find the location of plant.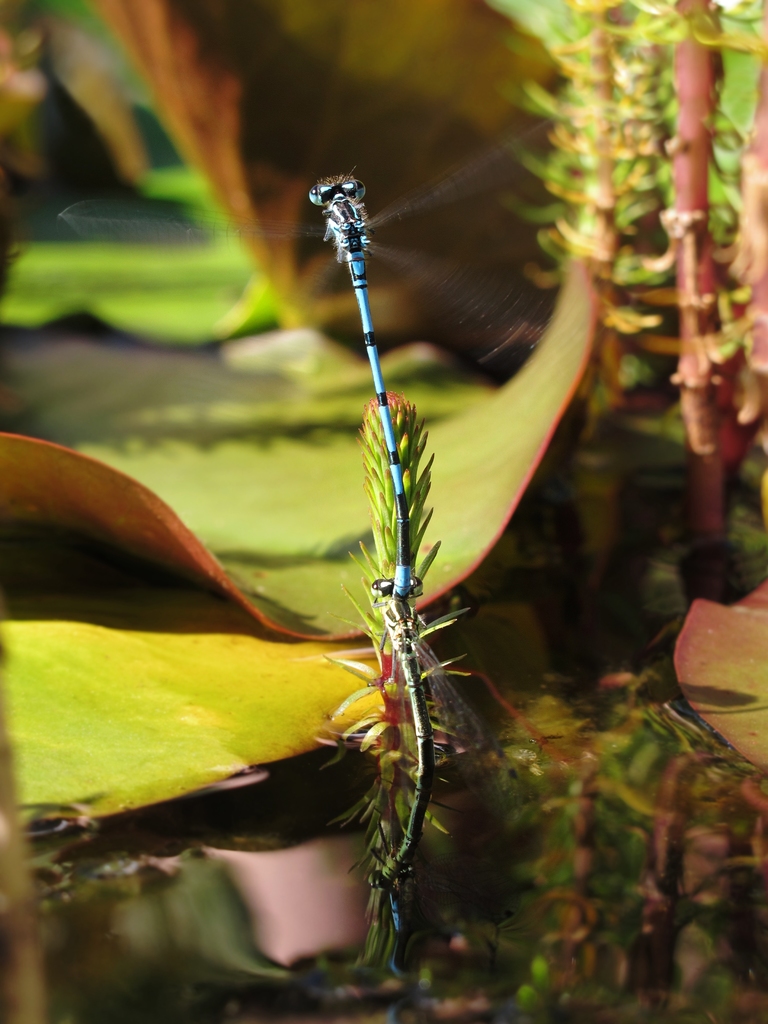
Location: (609, 0, 767, 617).
